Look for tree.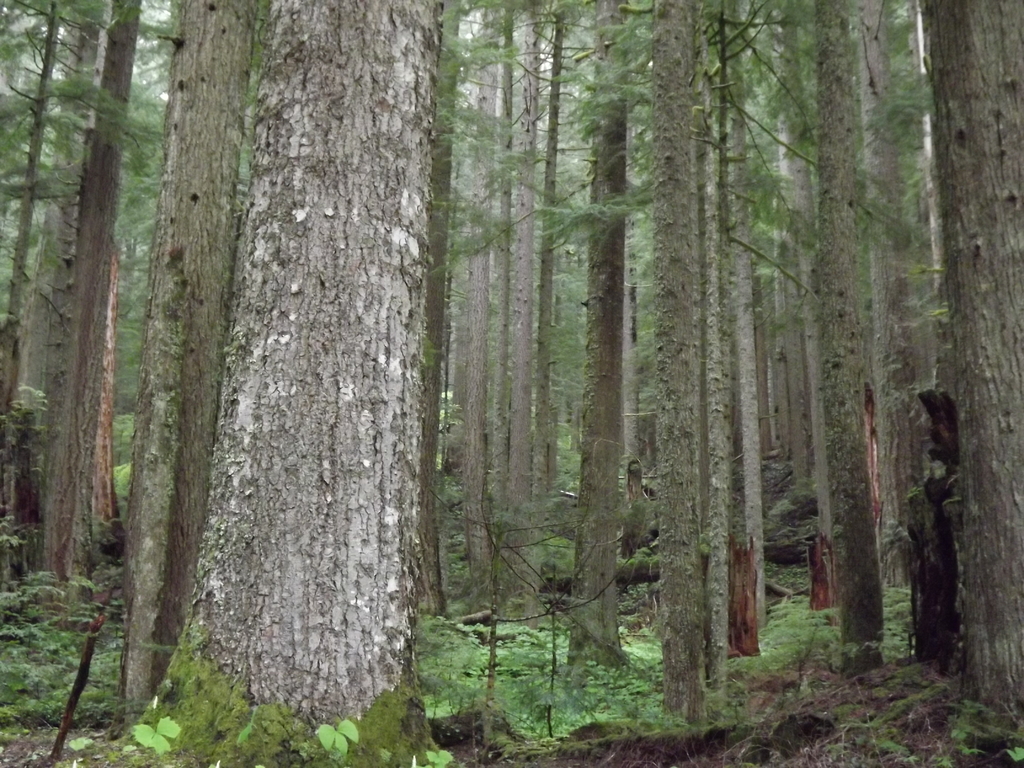
Found: x1=918, y1=0, x2=1023, y2=737.
